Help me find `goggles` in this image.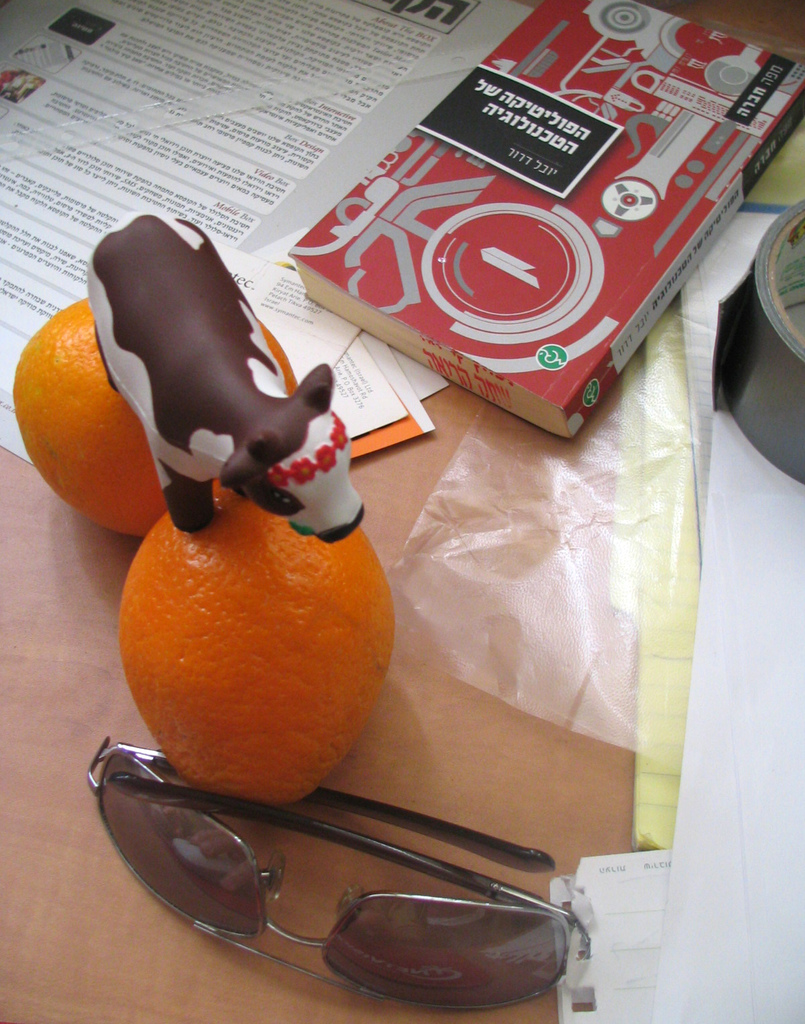
Found it: locate(86, 739, 592, 1014).
